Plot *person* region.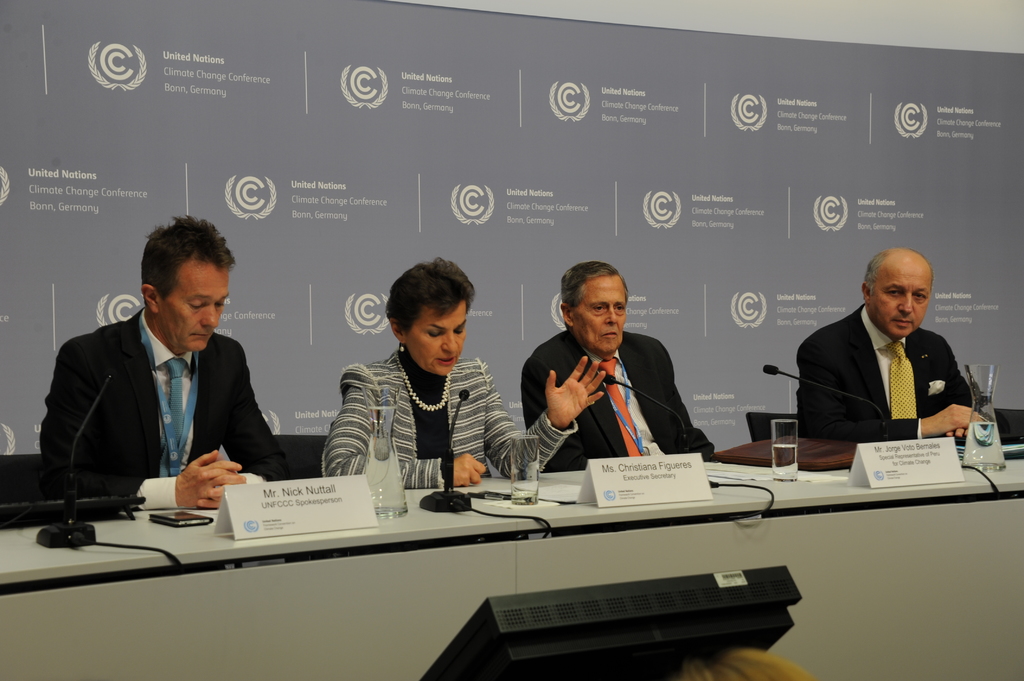
Plotted at detection(521, 262, 716, 478).
